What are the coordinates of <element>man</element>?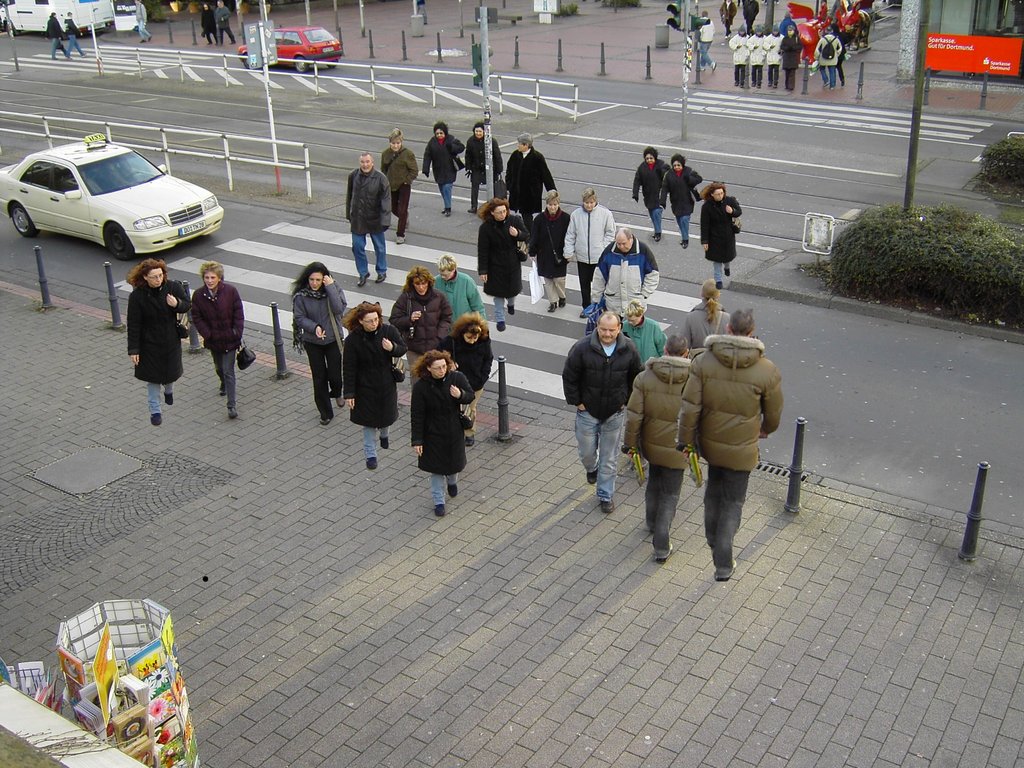
detection(588, 227, 659, 323).
